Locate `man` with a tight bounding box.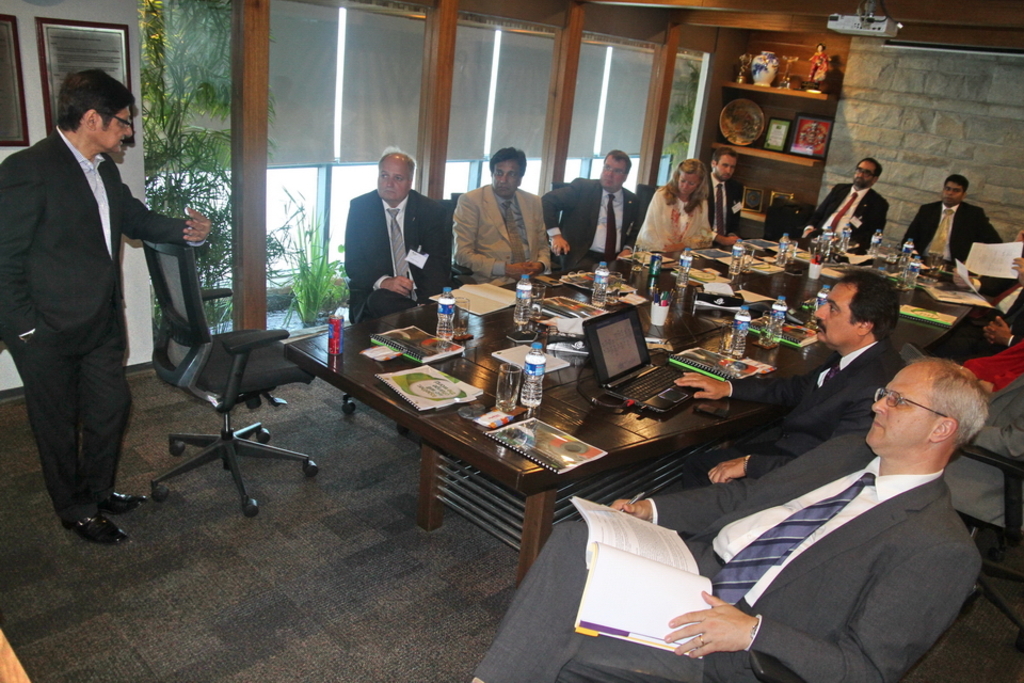
[x1=700, y1=149, x2=749, y2=240].
